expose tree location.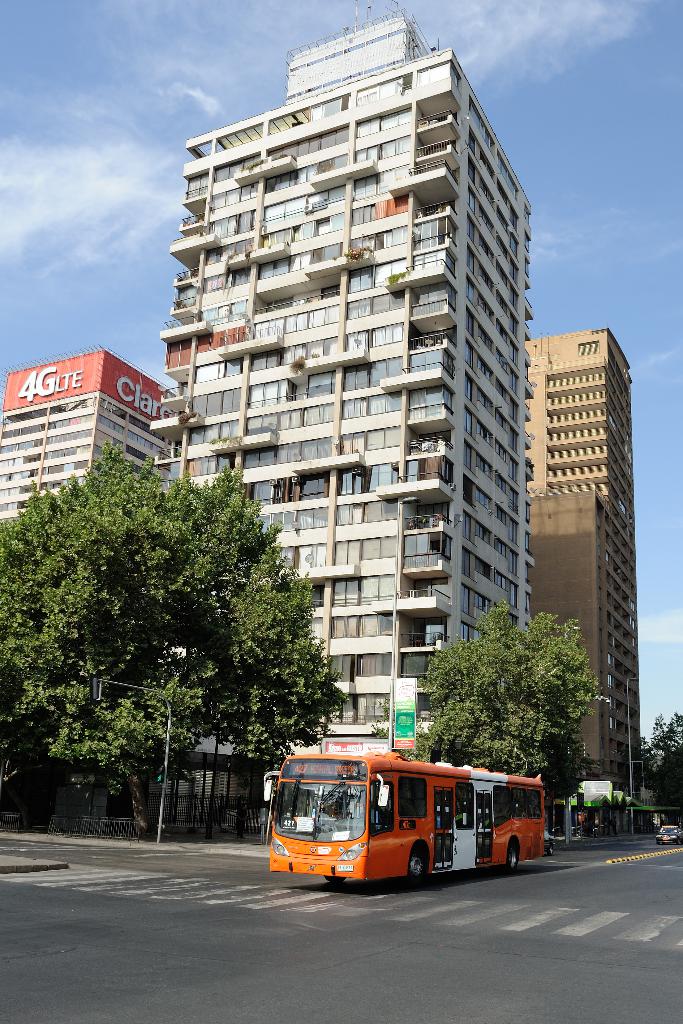
Exposed at x1=403, y1=636, x2=579, y2=794.
